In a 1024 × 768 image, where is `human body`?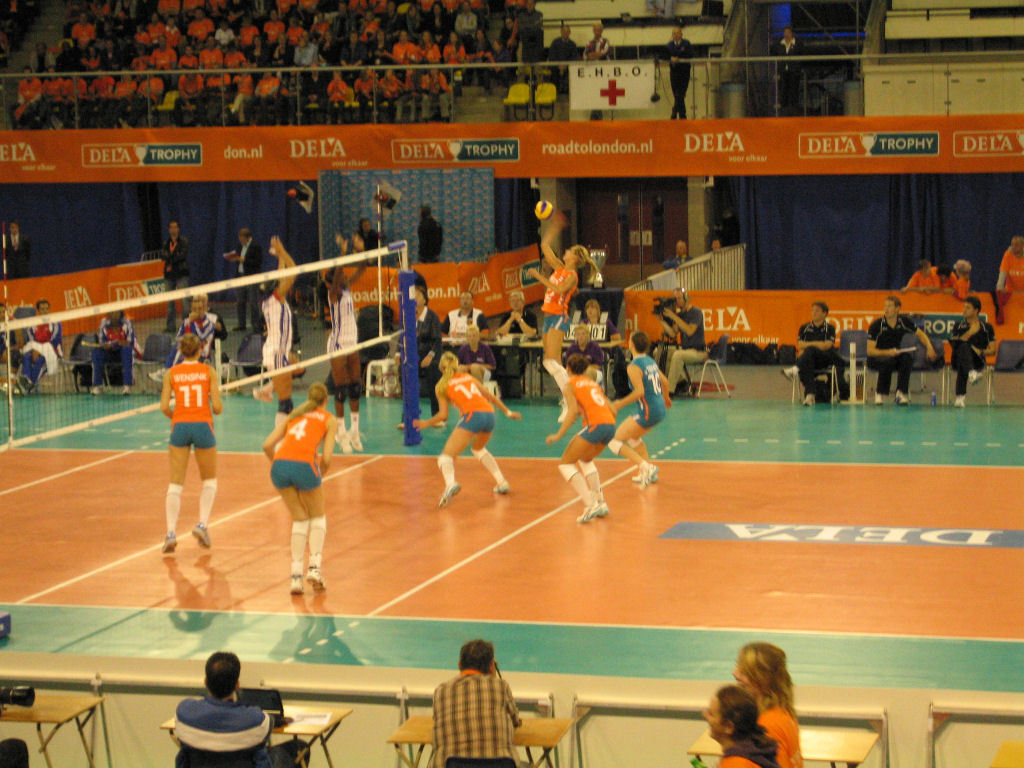
[93,8,104,33].
